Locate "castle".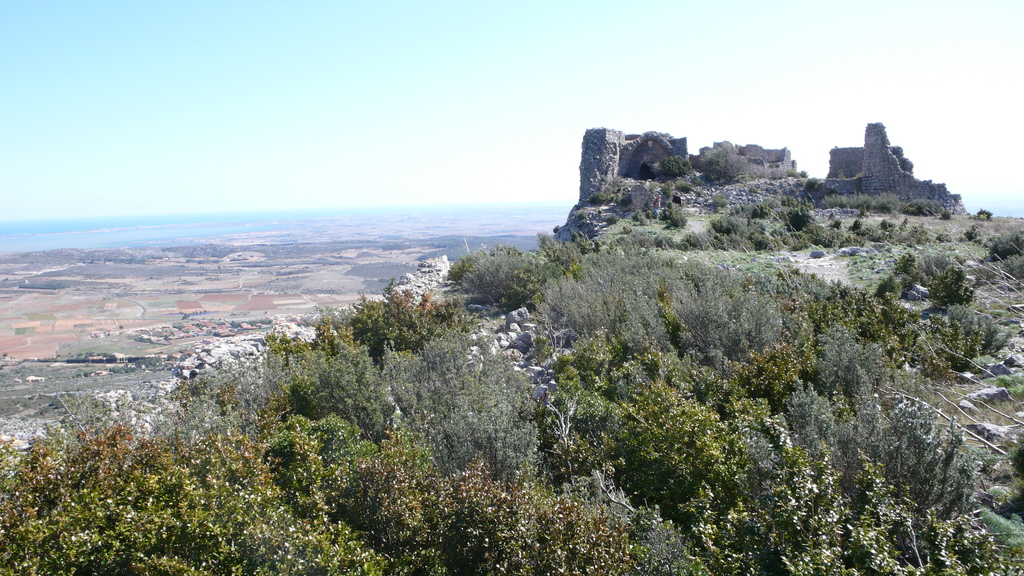
Bounding box: (825,115,940,211).
